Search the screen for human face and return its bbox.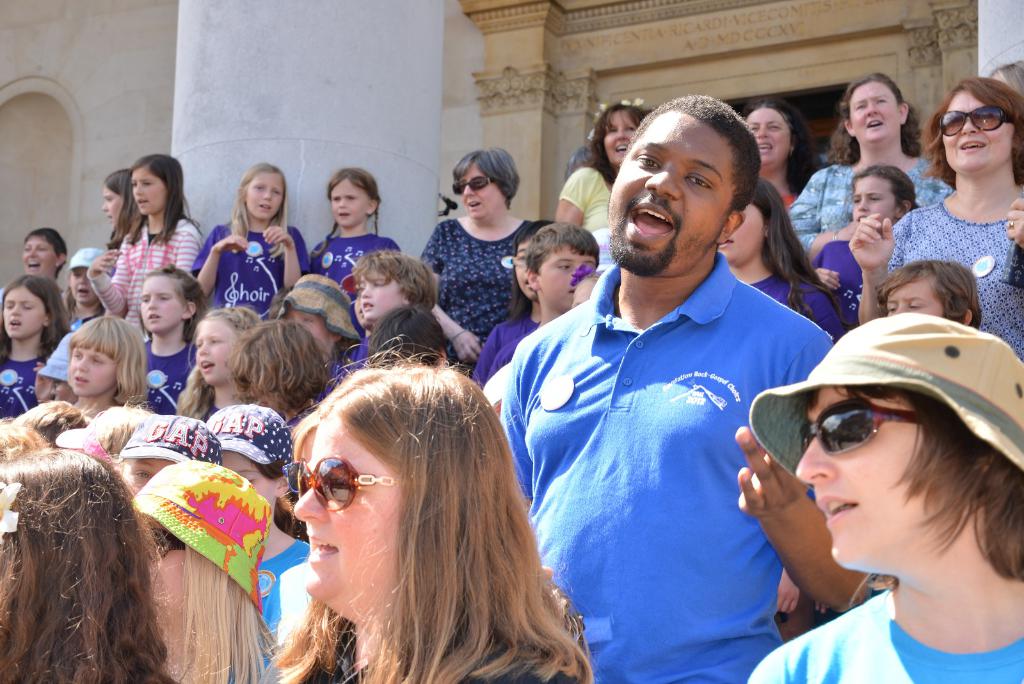
Found: pyautogui.locateOnScreen(351, 294, 376, 335).
